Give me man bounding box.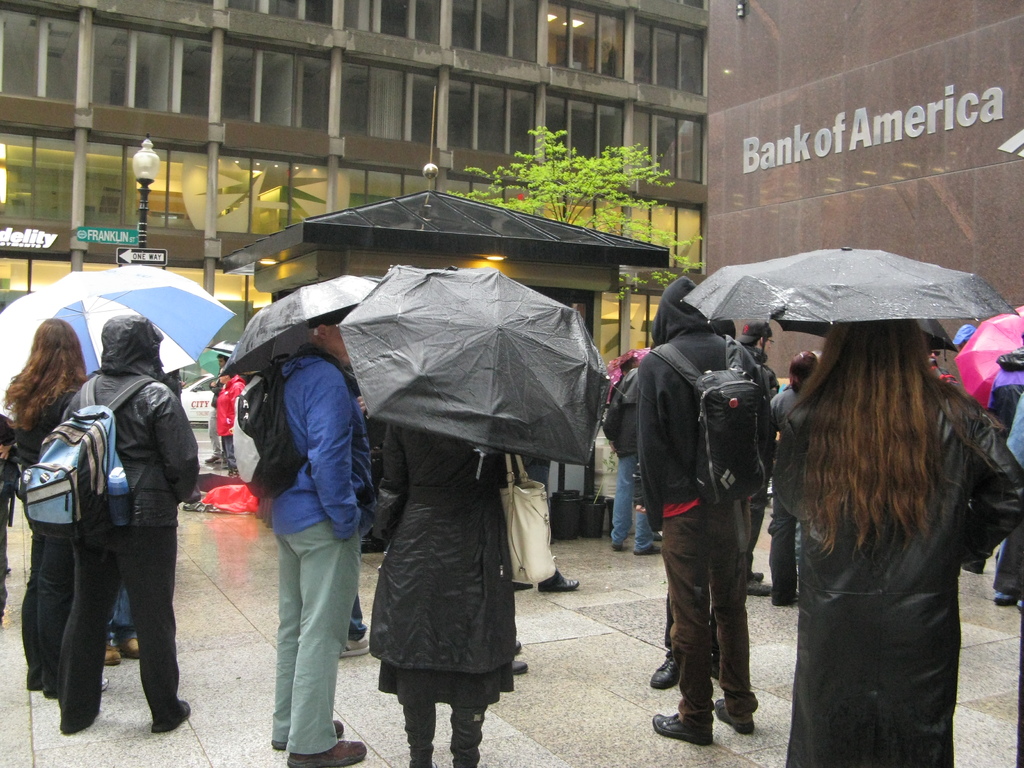
Rect(632, 275, 796, 753).
